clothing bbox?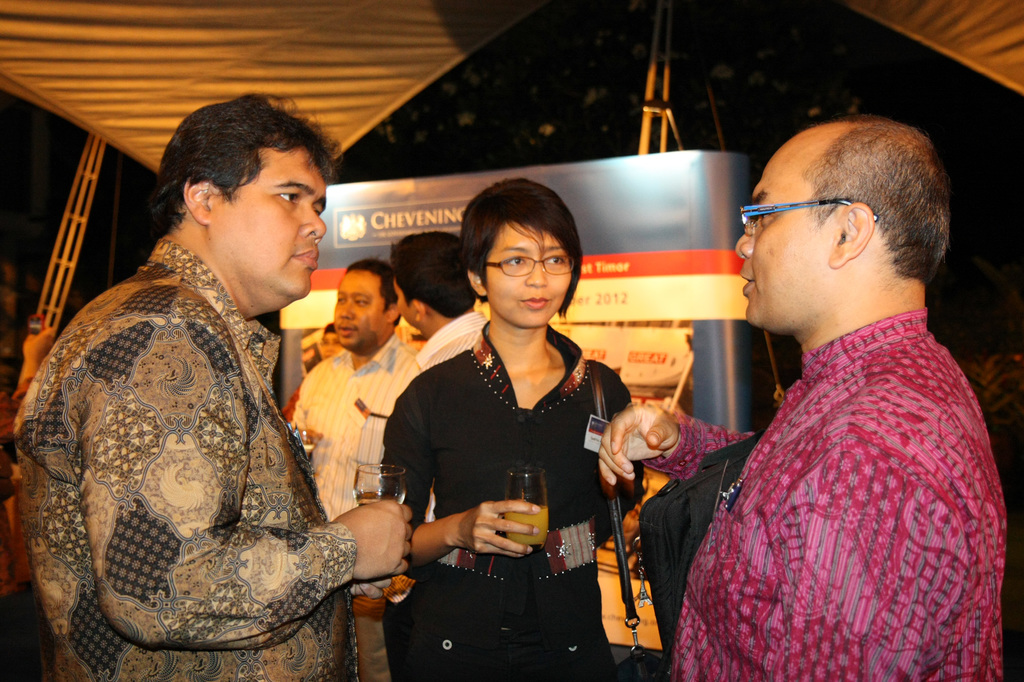
{"x1": 614, "y1": 308, "x2": 1009, "y2": 681}
